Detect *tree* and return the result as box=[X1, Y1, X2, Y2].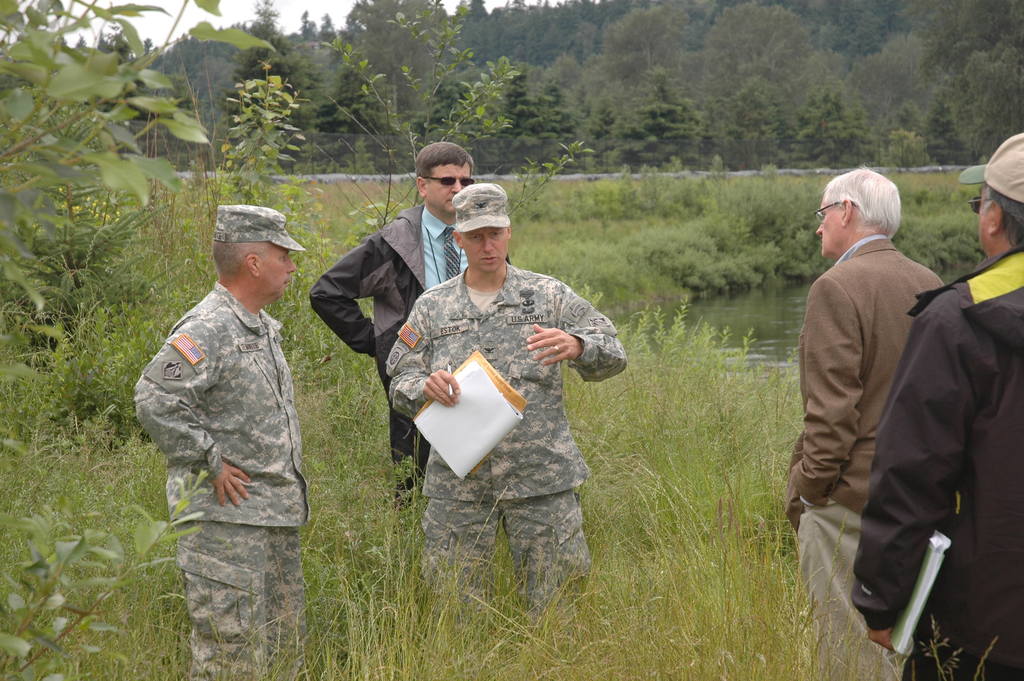
box=[0, 0, 274, 354].
